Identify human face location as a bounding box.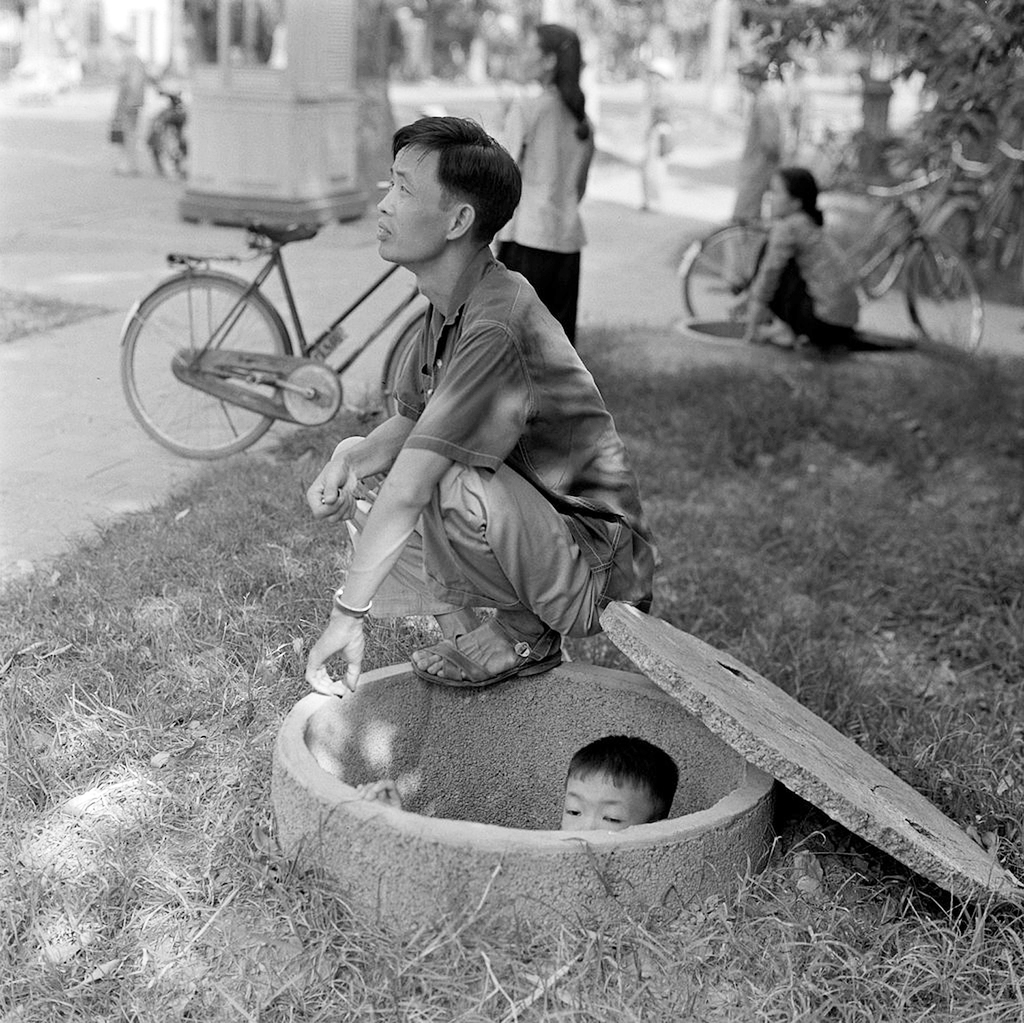
bbox=[769, 181, 798, 215].
